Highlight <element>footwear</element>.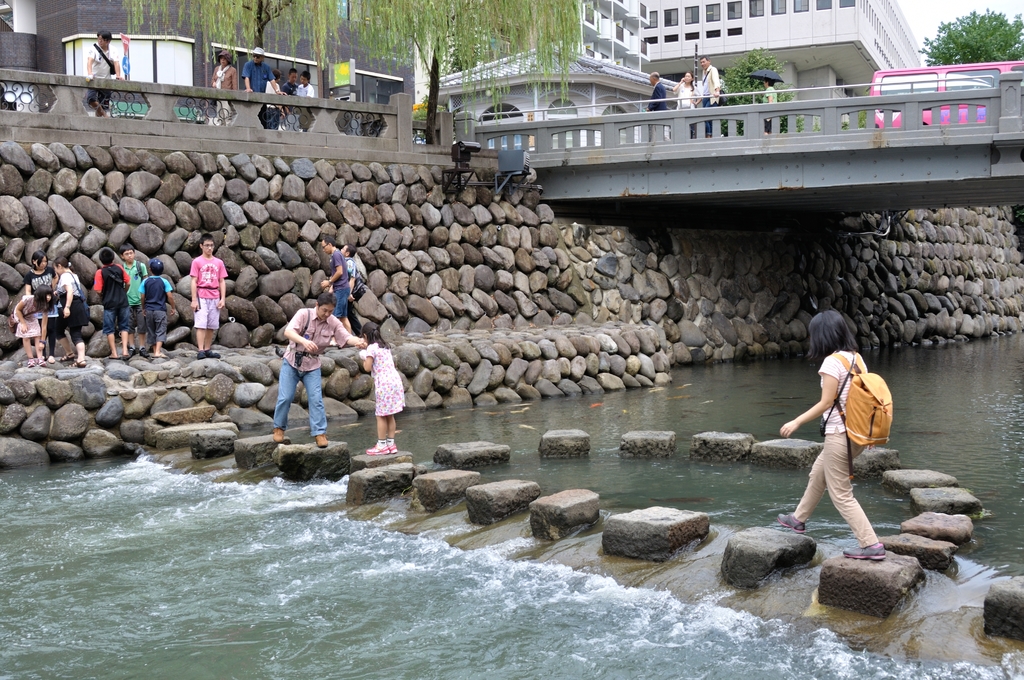
Highlighted region: locate(367, 442, 387, 455).
